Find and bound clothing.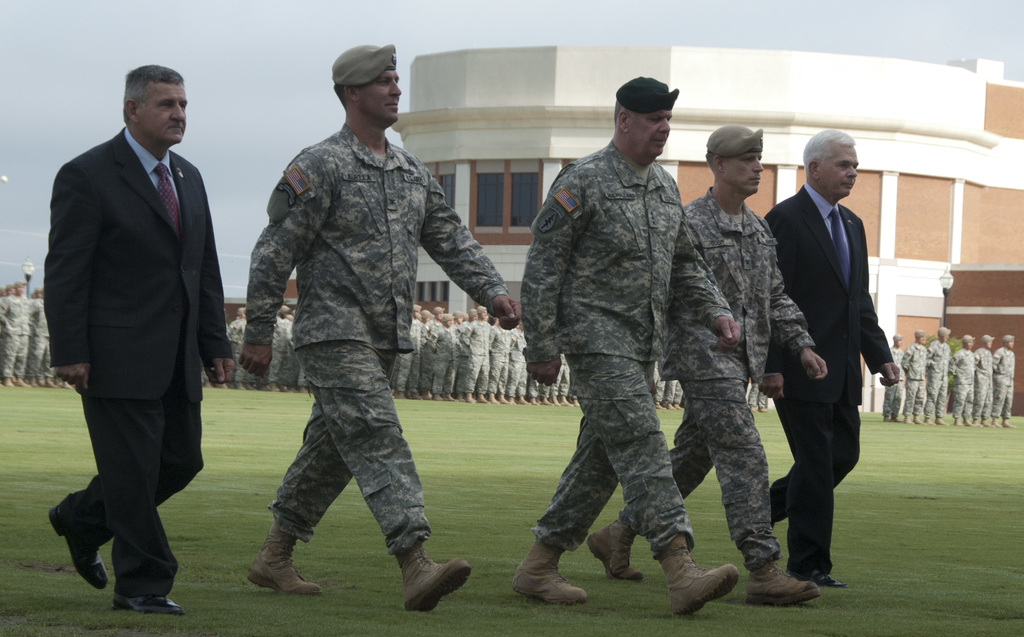
Bound: <bbox>762, 177, 899, 581</bbox>.
